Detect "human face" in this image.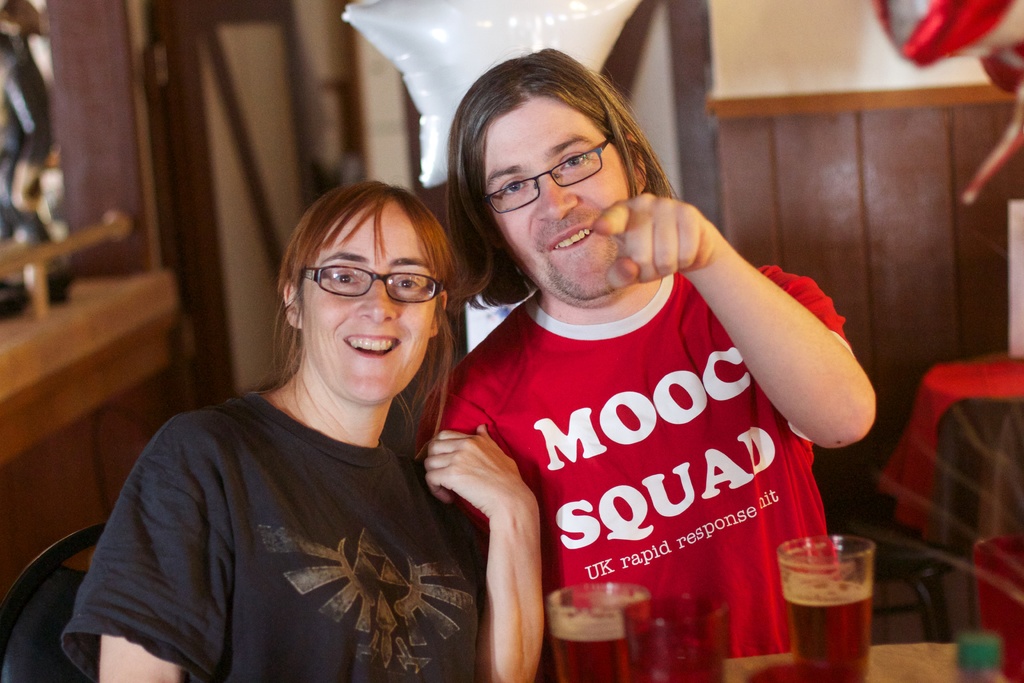
Detection: BBox(479, 94, 643, 298).
